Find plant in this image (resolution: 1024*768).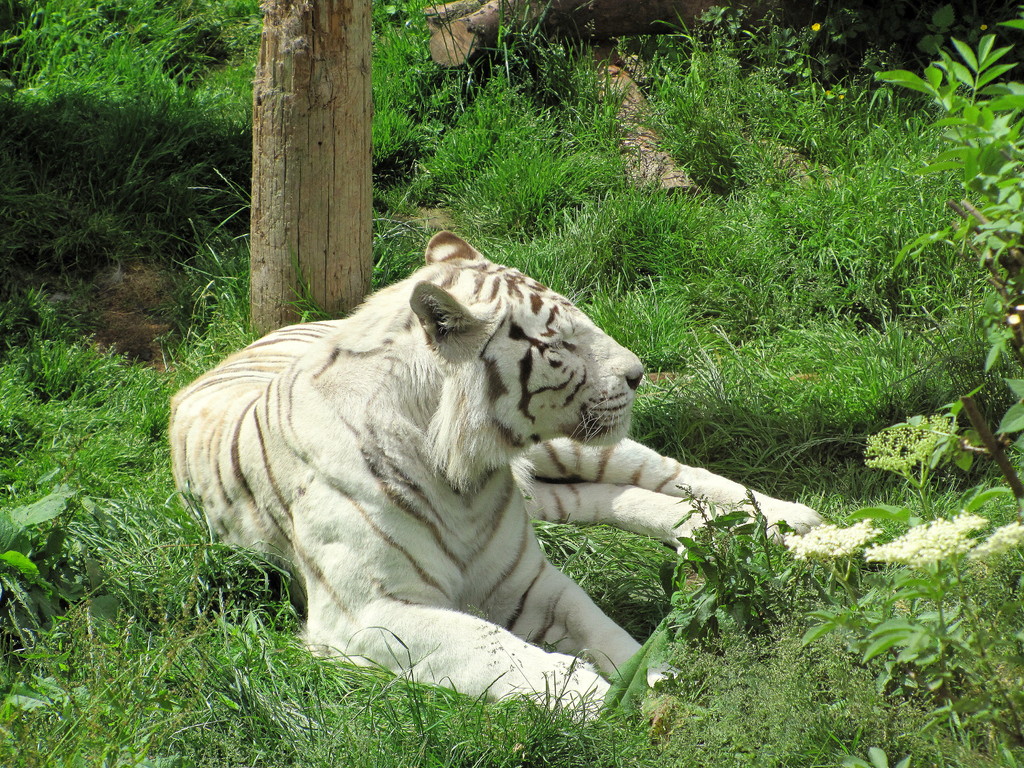
364, 0, 616, 244.
